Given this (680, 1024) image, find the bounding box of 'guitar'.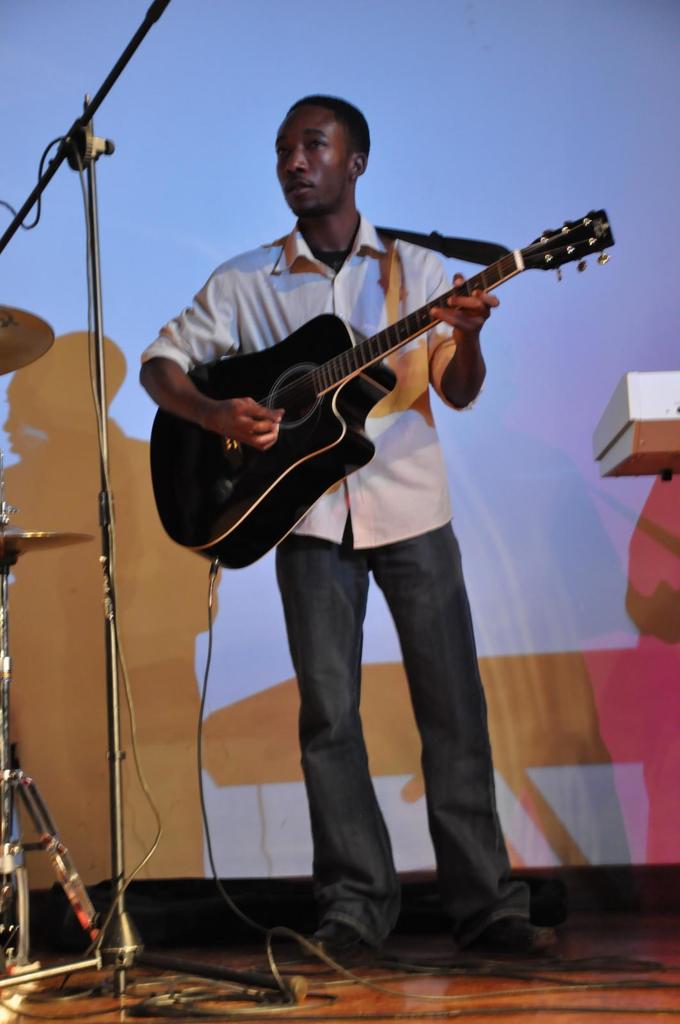
select_region(143, 200, 617, 582).
